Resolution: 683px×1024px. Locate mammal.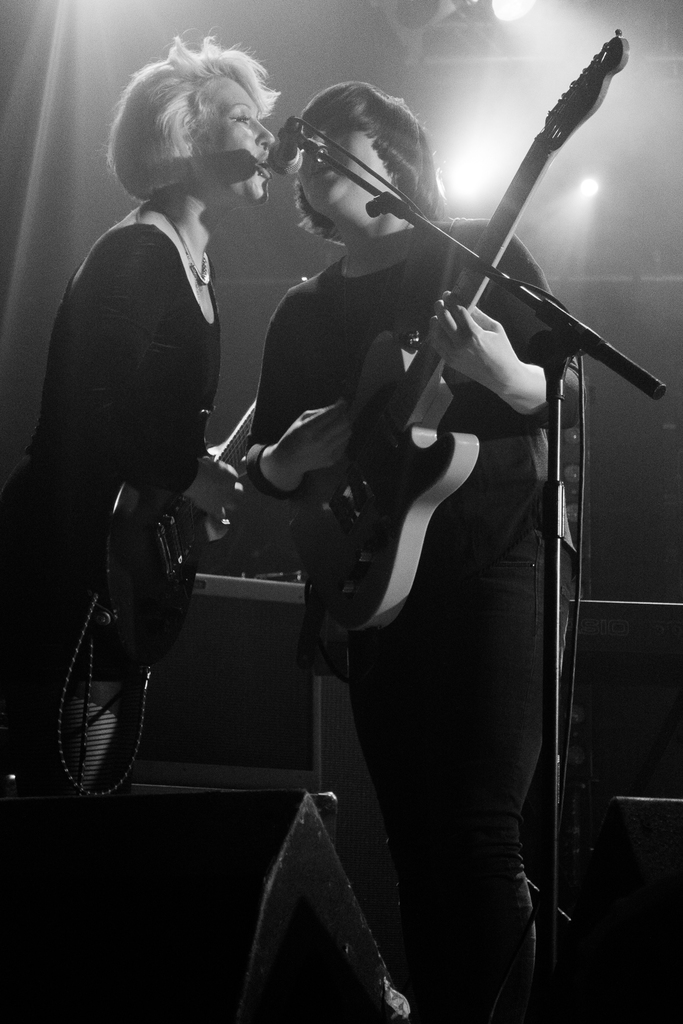
(x1=218, y1=76, x2=589, y2=1023).
